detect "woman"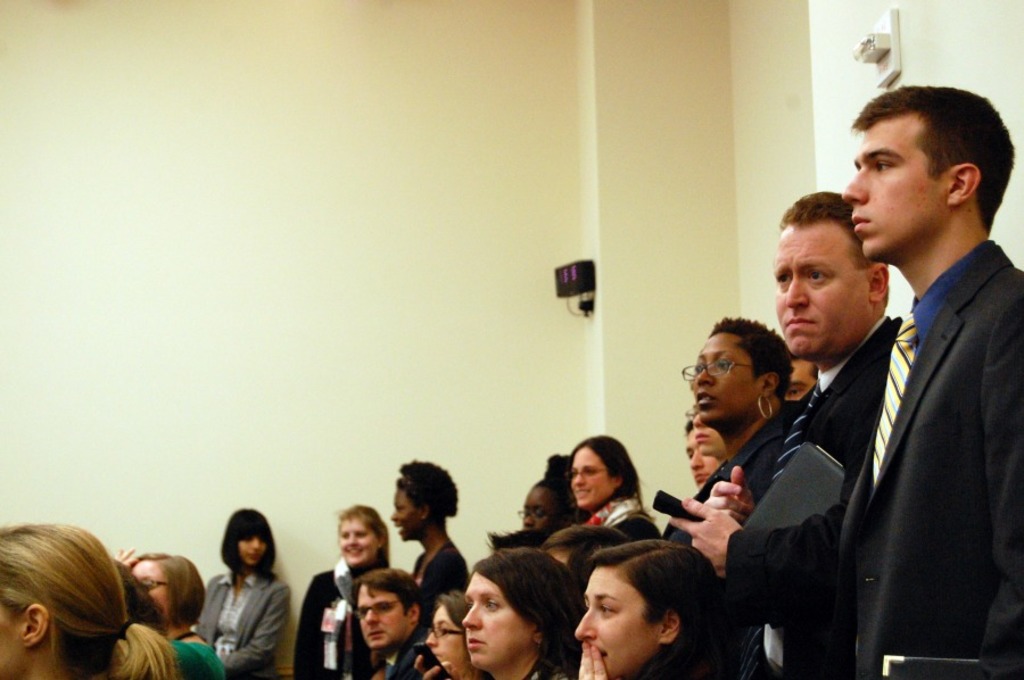
[195,504,291,679]
